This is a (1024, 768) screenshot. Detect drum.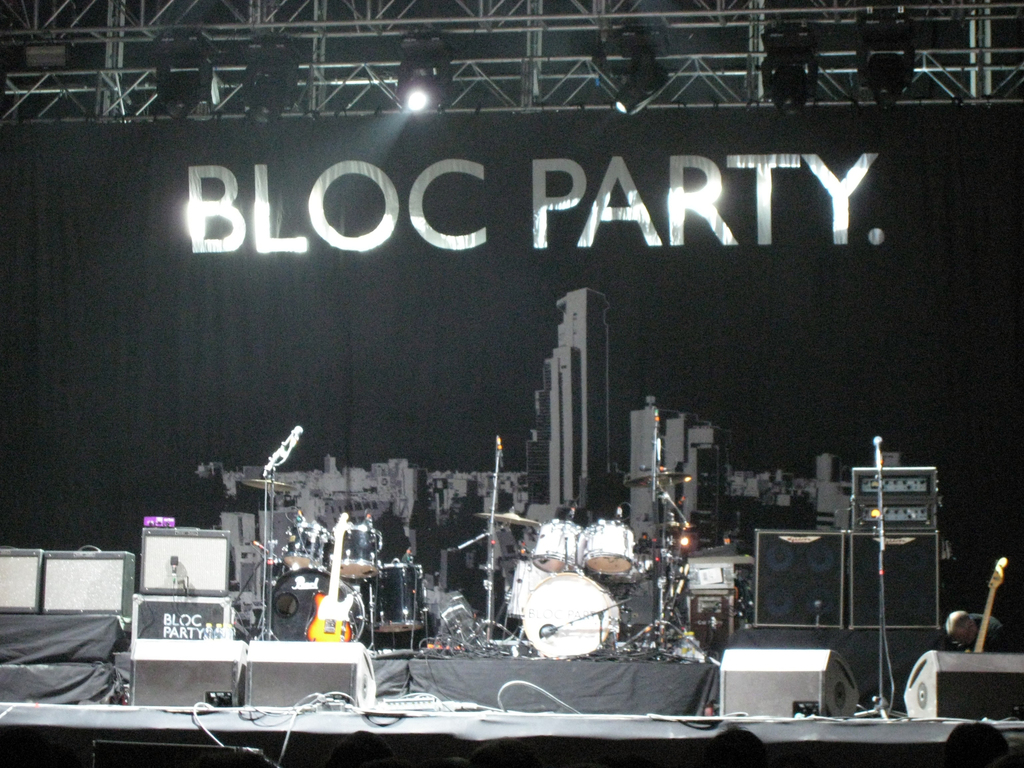
{"x1": 283, "y1": 521, "x2": 335, "y2": 570}.
